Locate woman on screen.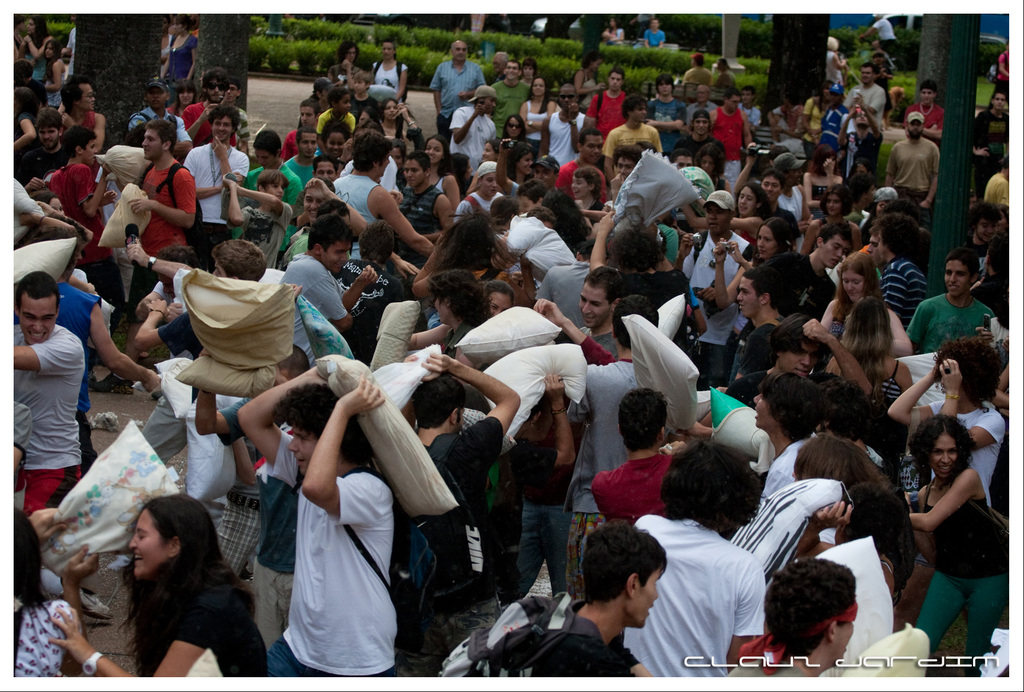
On screen at select_region(23, 15, 47, 60).
